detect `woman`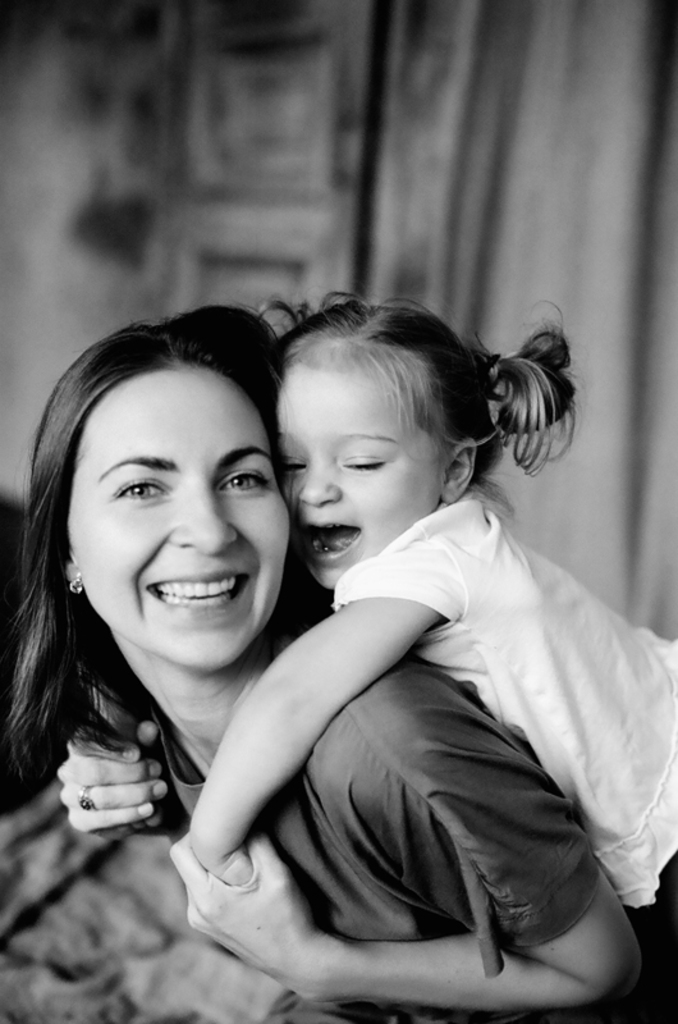
125:260:641:1006
